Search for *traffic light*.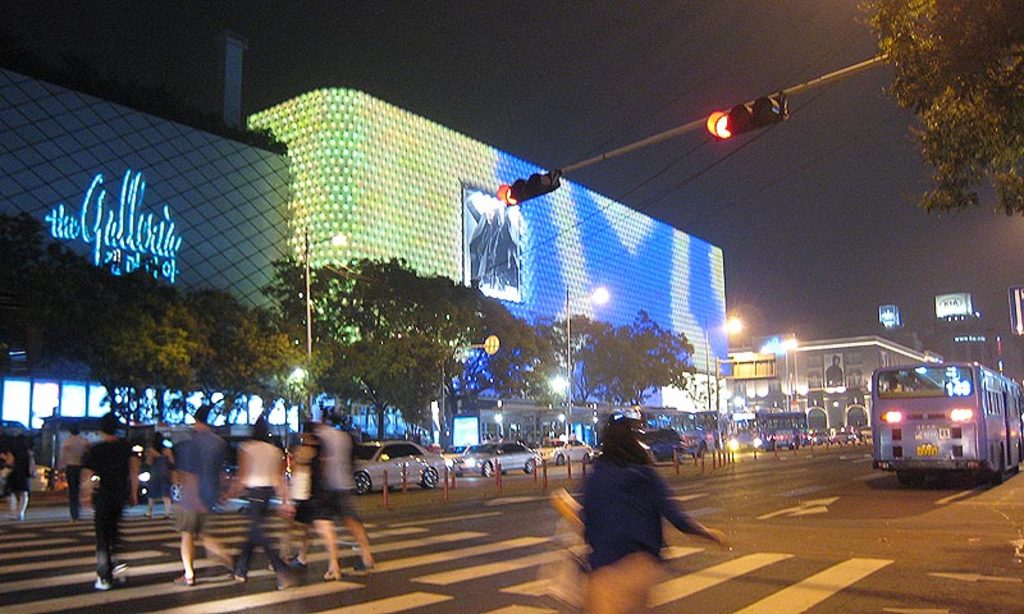
Found at Rect(494, 168, 561, 207).
